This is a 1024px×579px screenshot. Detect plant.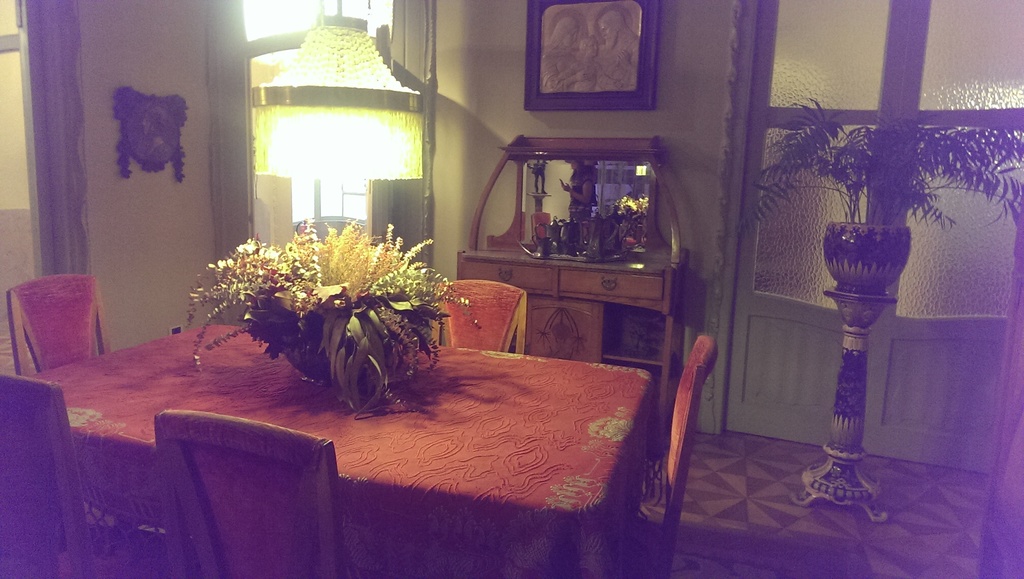
pyautogui.locateOnScreen(728, 91, 1023, 243).
